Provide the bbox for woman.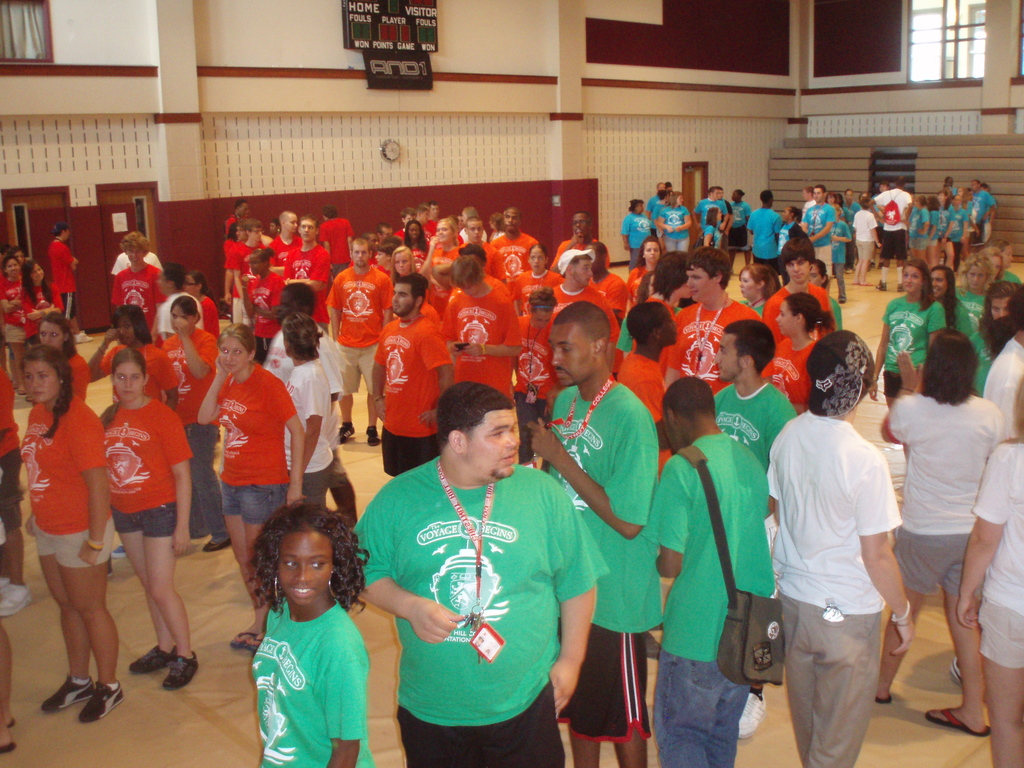
bbox=(0, 257, 25, 342).
